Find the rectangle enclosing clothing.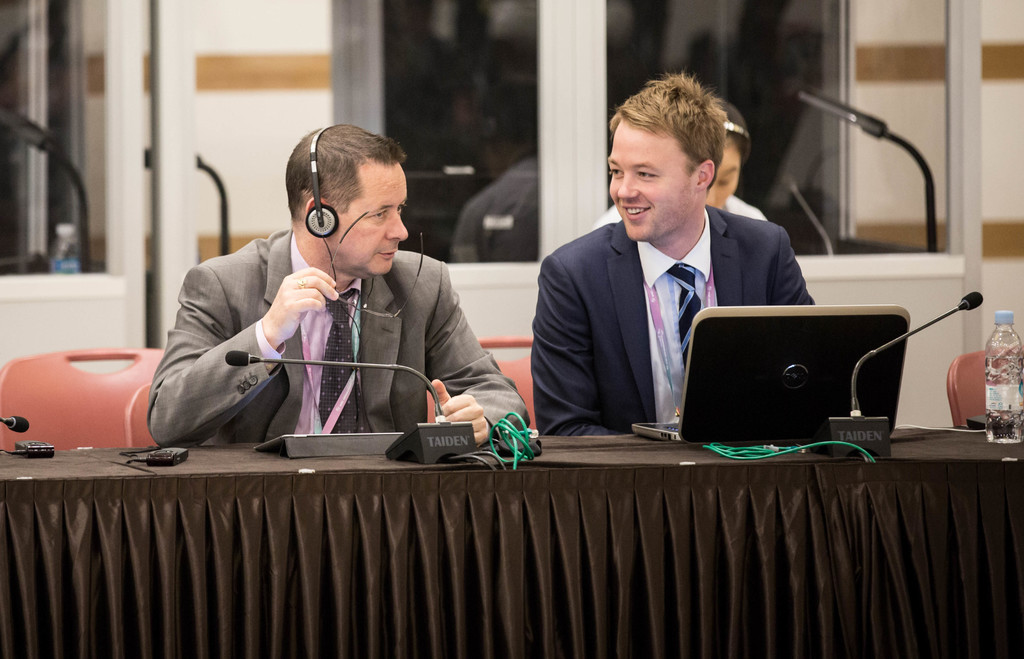
[left=530, top=226, right=815, bottom=437].
